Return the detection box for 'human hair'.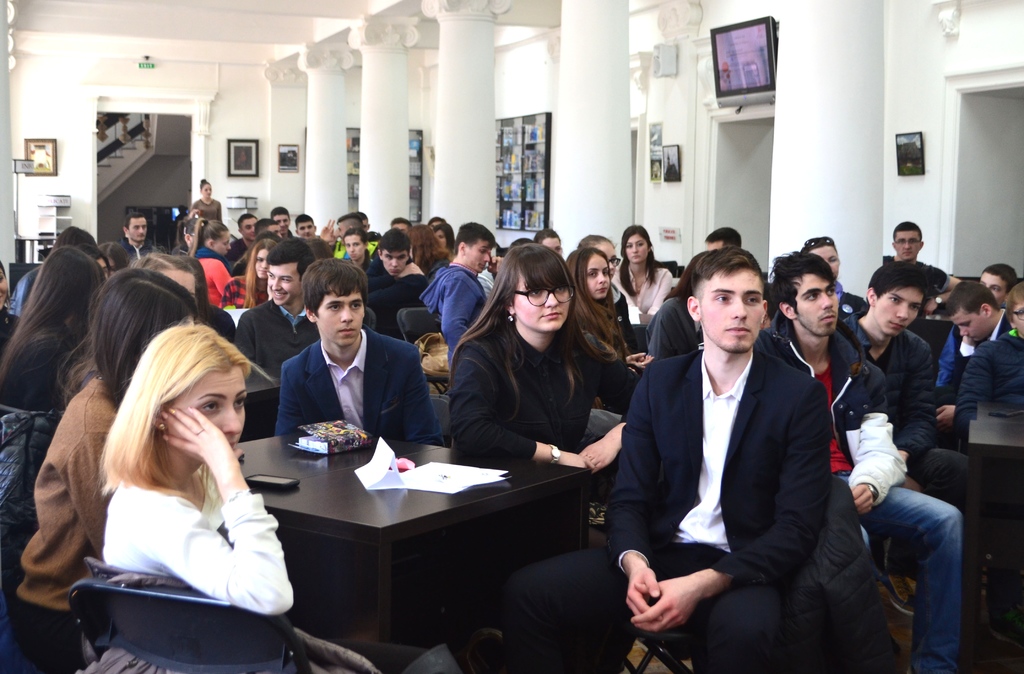
pyautogui.locateOnScreen(568, 245, 636, 358).
